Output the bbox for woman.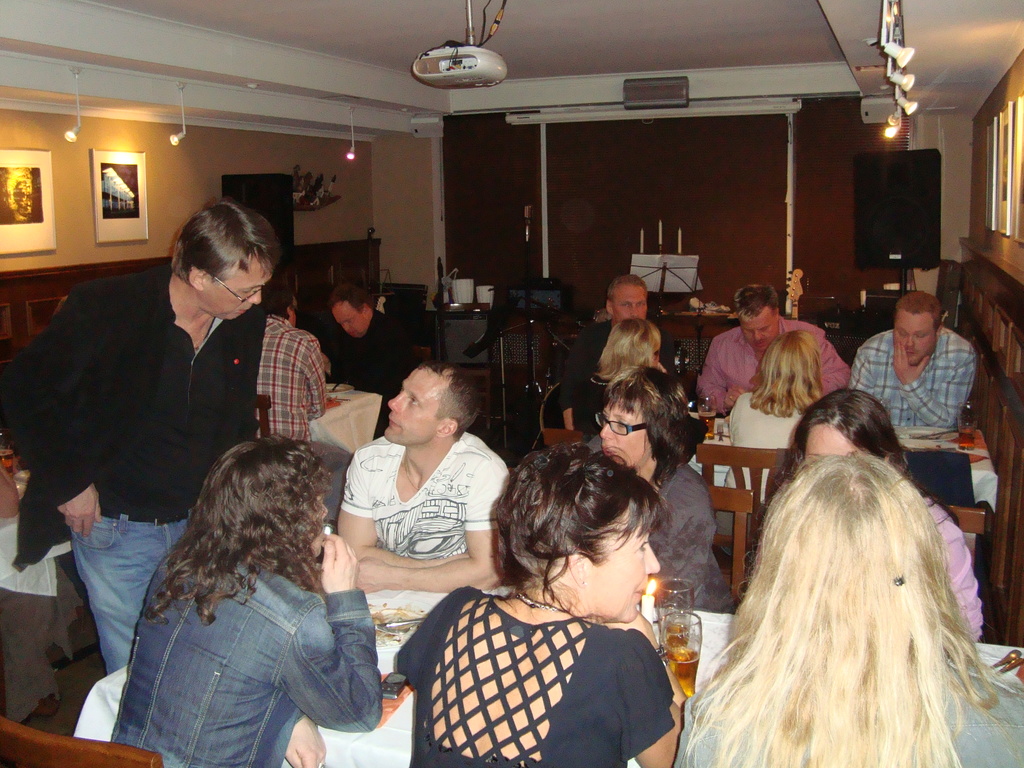
locate(108, 436, 382, 767).
